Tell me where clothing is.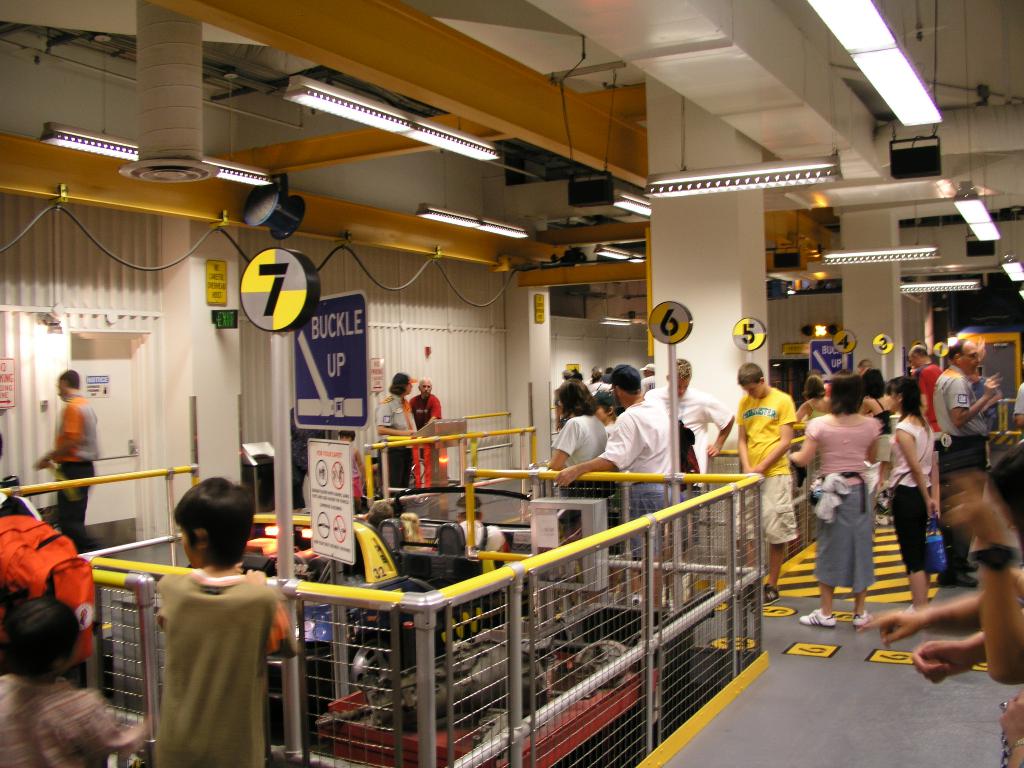
clothing is at [left=125, top=545, right=285, bottom=761].
